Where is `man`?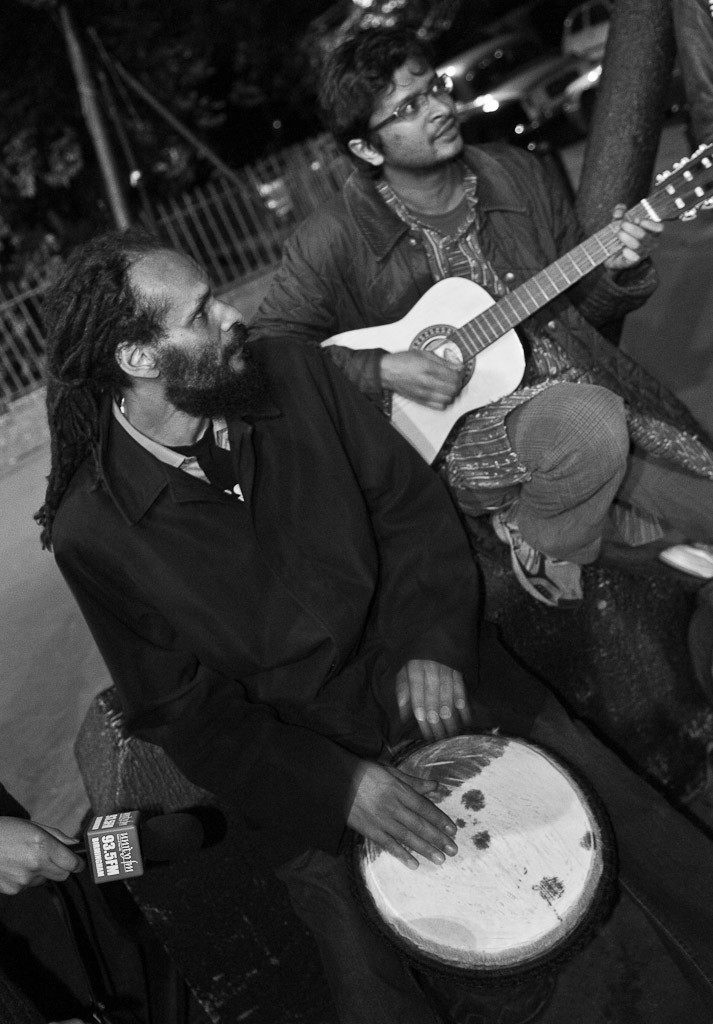
{"left": 25, "top": 226, "right": 712, "bottom": 1023}.
